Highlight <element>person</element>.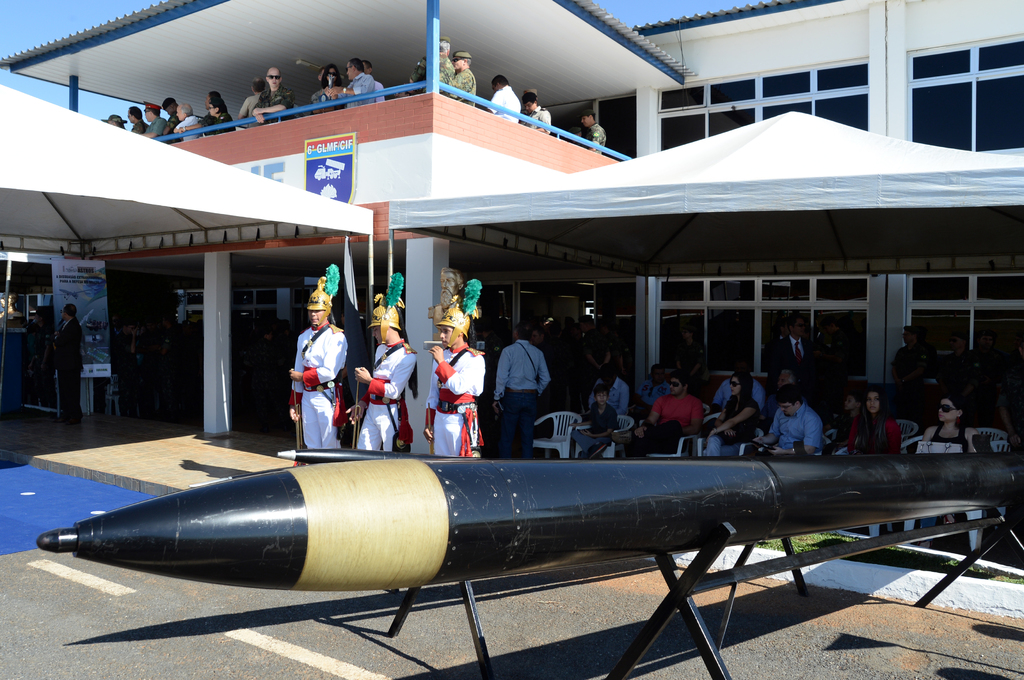
Highlighted region: 238:79:269:129.
